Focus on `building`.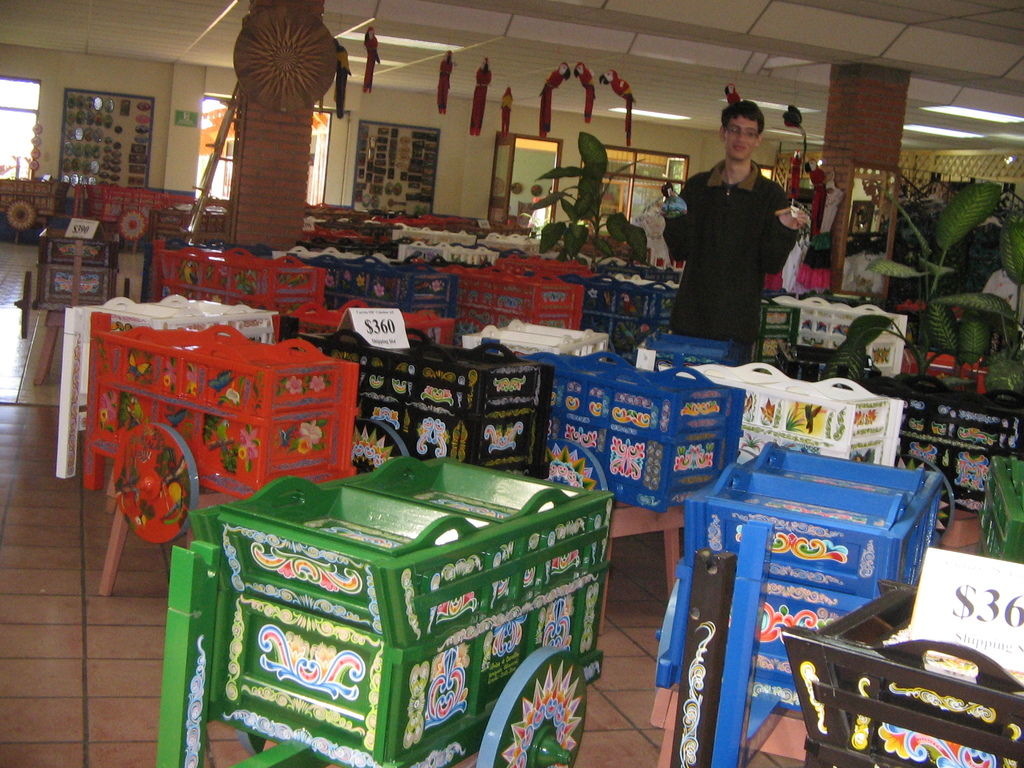
Focused at locate(0, 1, 1023, 767).
